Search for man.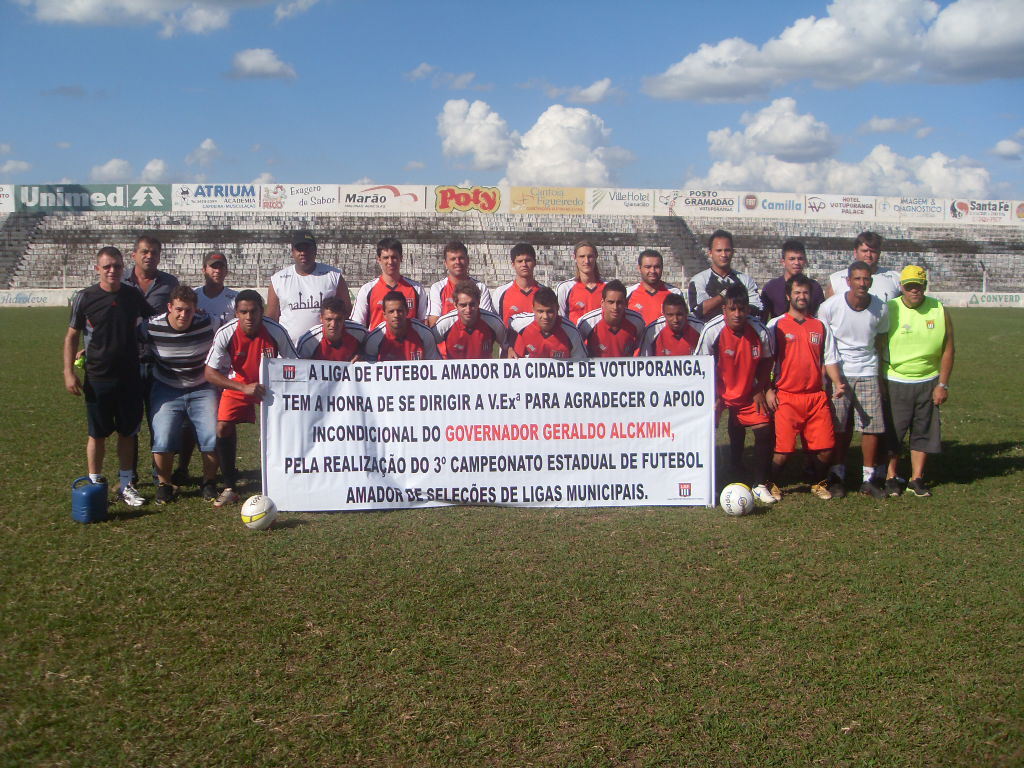
Found at rect(616, 242, 676, 330).
